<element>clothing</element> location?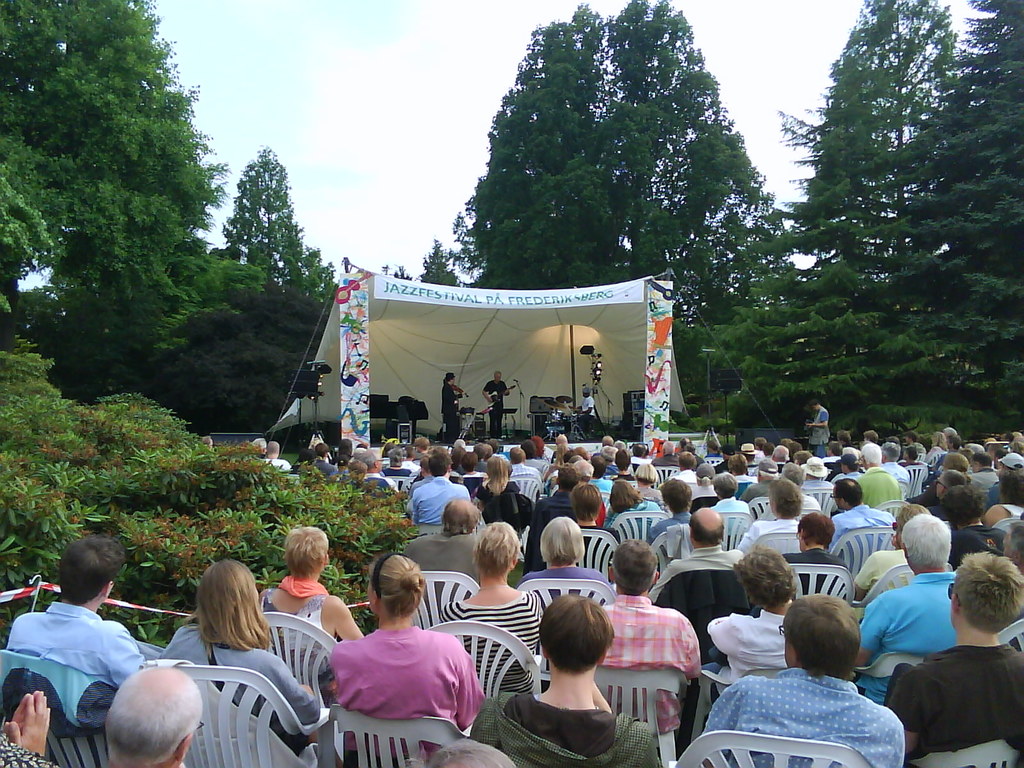
(902,462,927,486)
